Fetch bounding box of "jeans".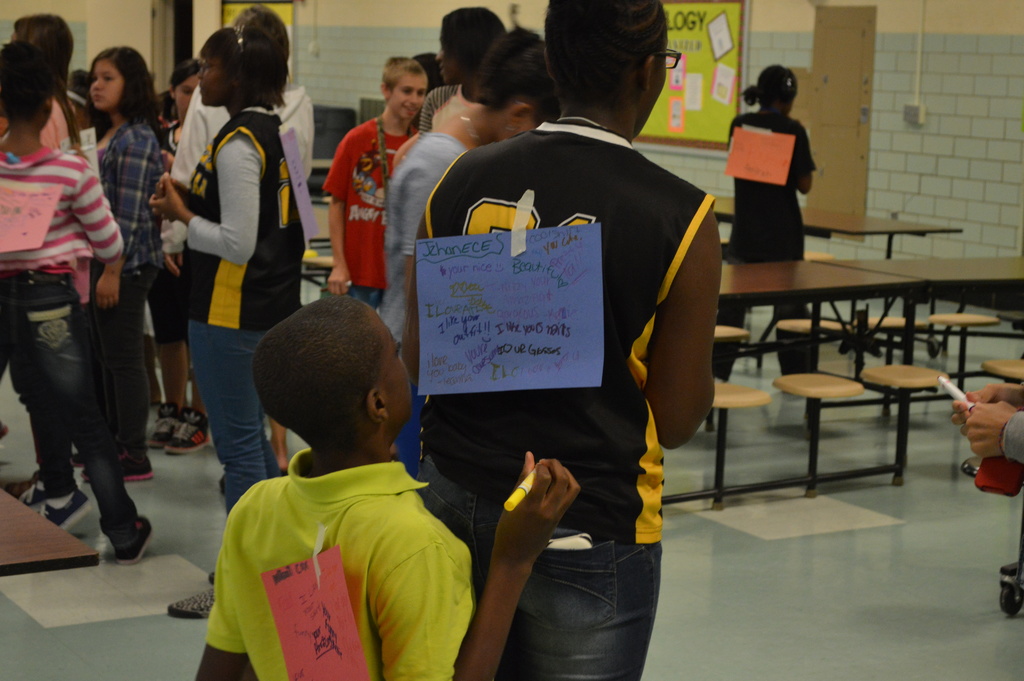
Bbox: (0, 268, 134, 555).
